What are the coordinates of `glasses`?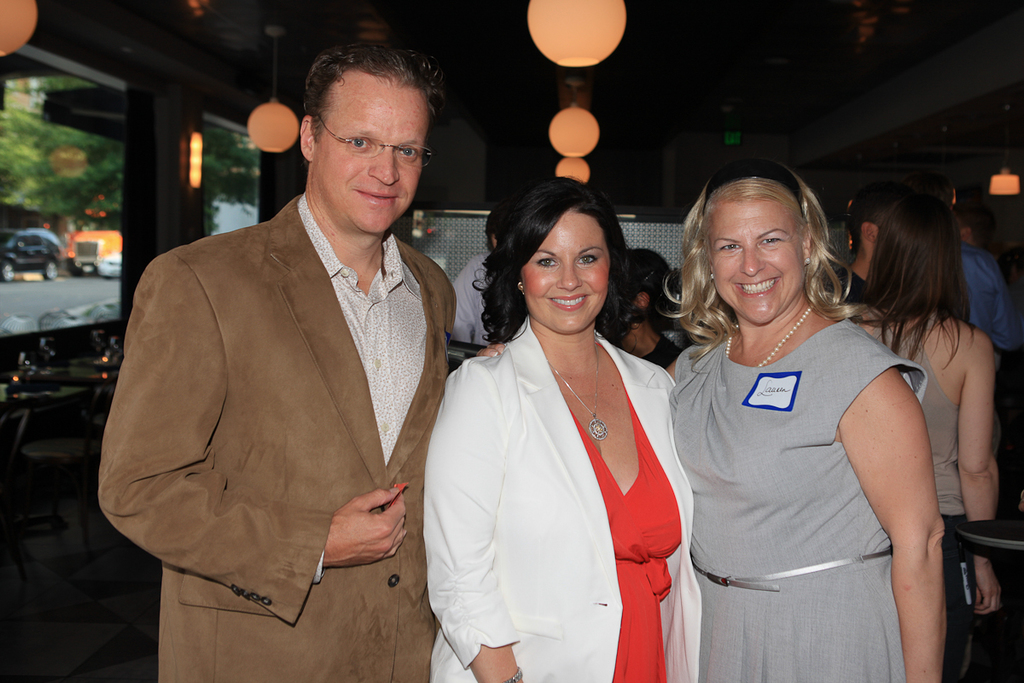
select_region(698, 160, 822, 216).
